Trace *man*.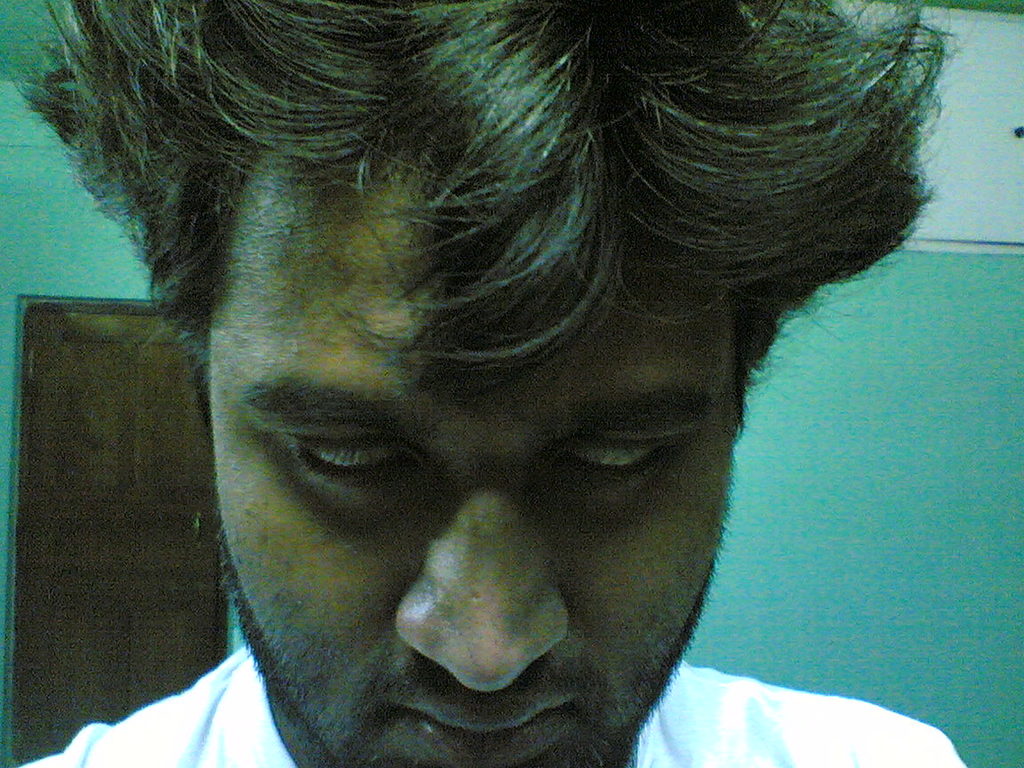
Traced to 29, 75, 985, 767.
